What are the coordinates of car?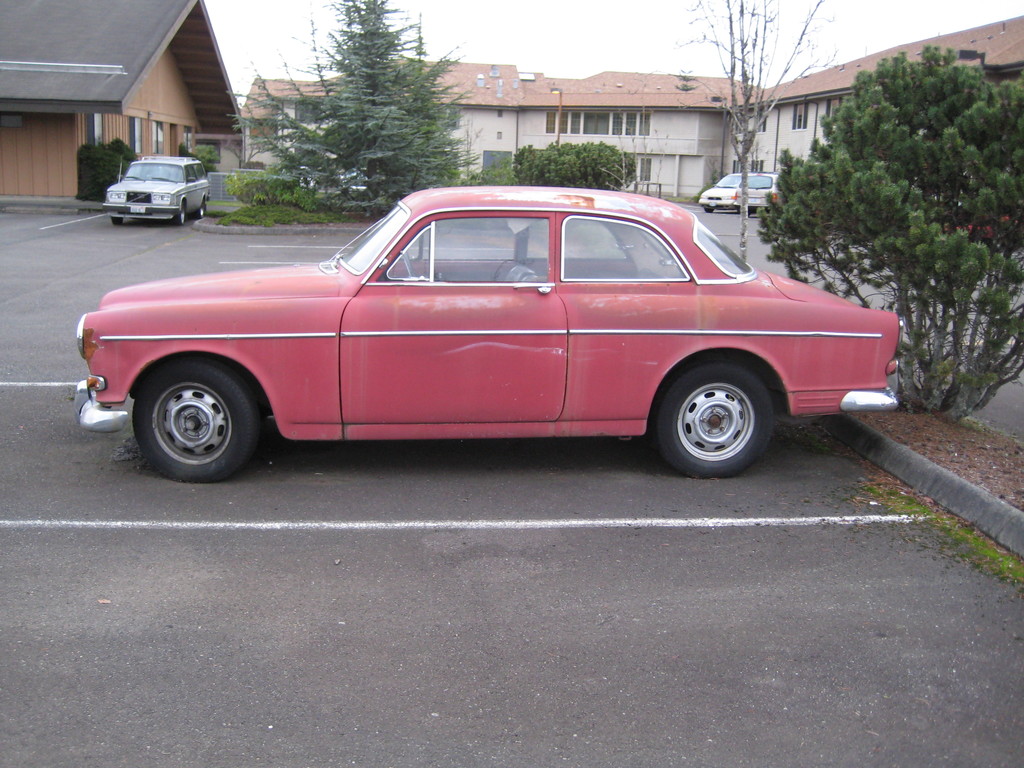
bbox=[695, 171, 753, 204].
